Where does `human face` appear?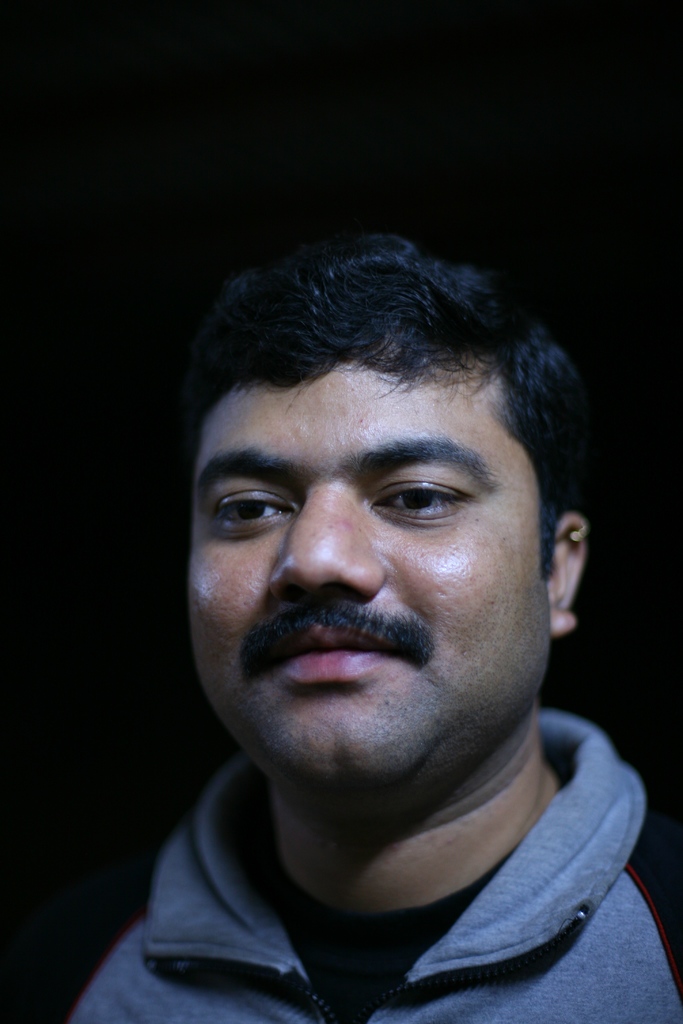
Appears at {"left": 190, "top": 357, "right": 542, "bottom": 774}.
